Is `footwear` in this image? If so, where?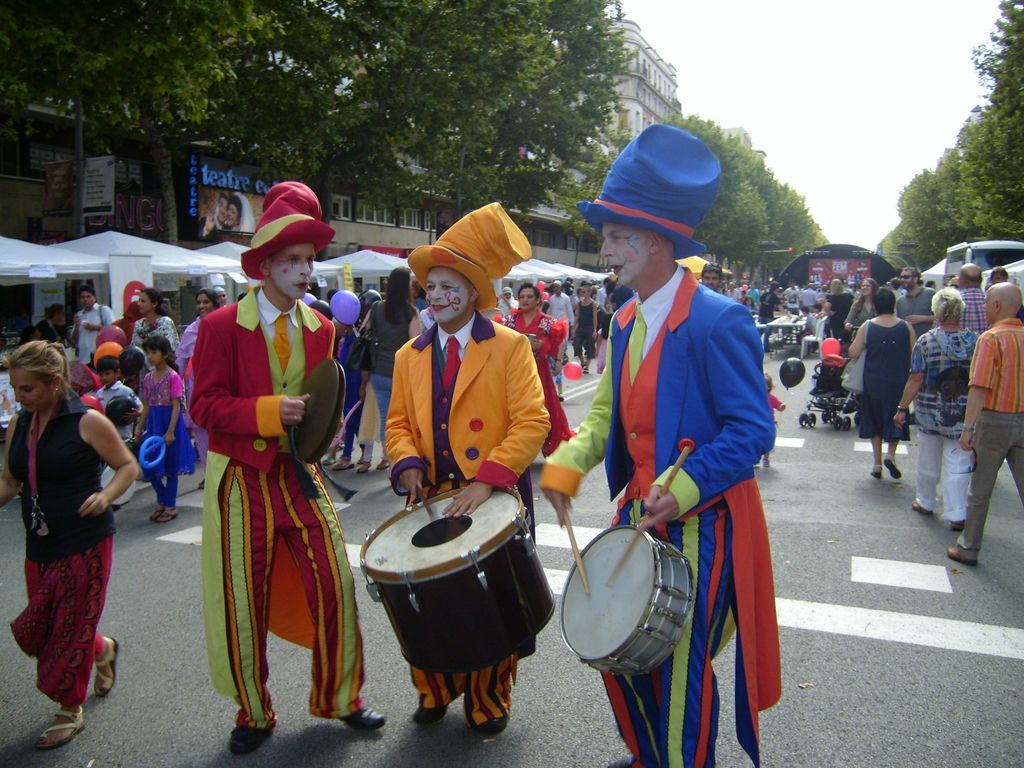
Yes, at (472, 714, 508, 741).
